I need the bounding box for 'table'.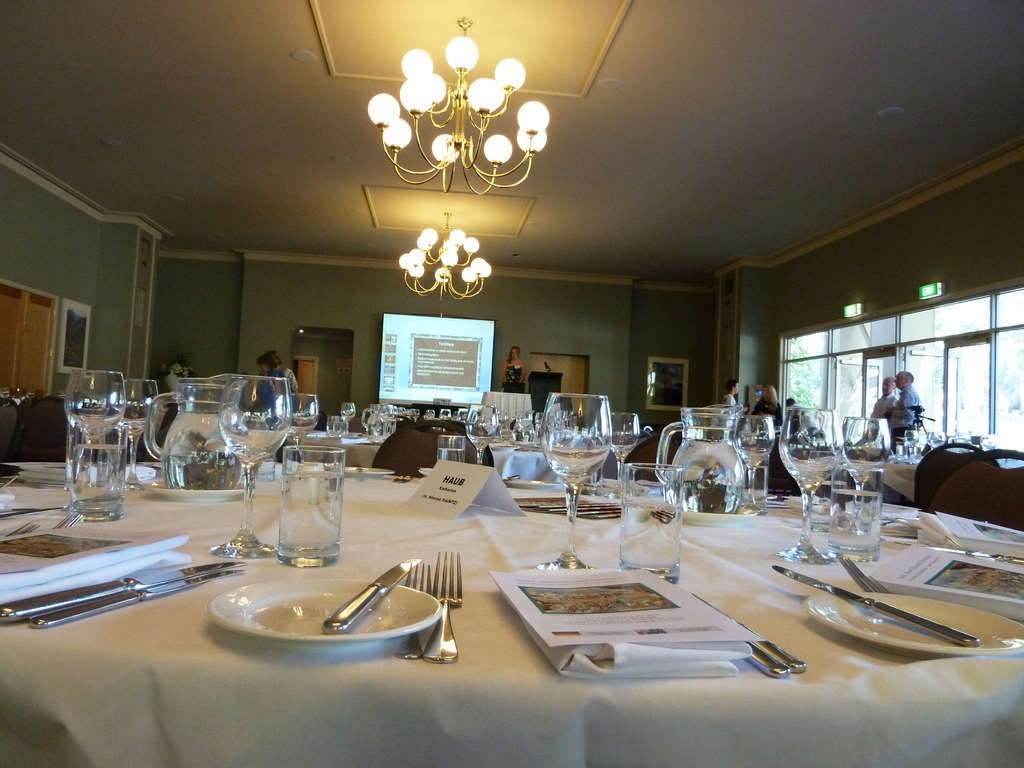
Here it is: 303,428,387,463.
